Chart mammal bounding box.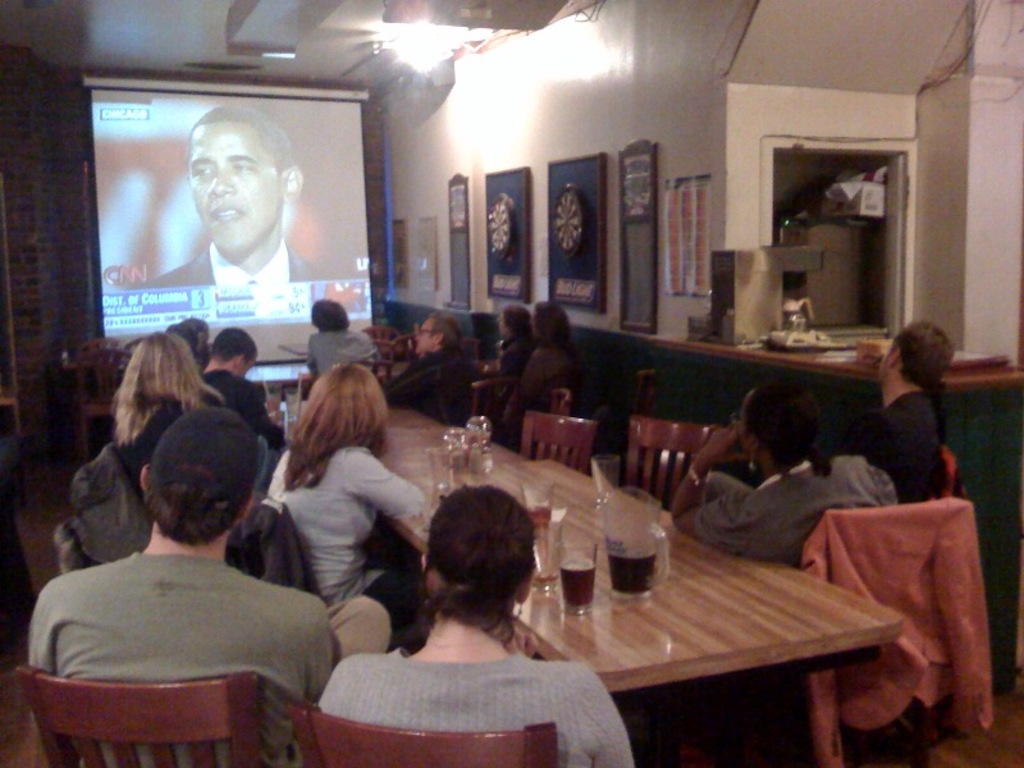
Charted: 506,298,586,452.
